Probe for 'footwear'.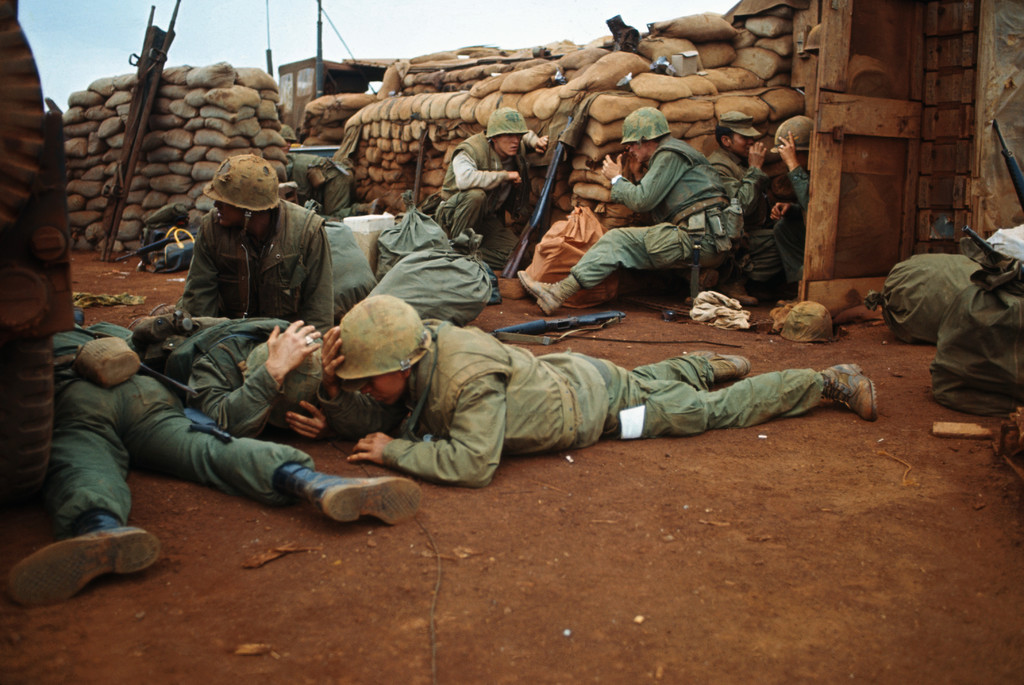
Probe result: 14 505 156 615.
